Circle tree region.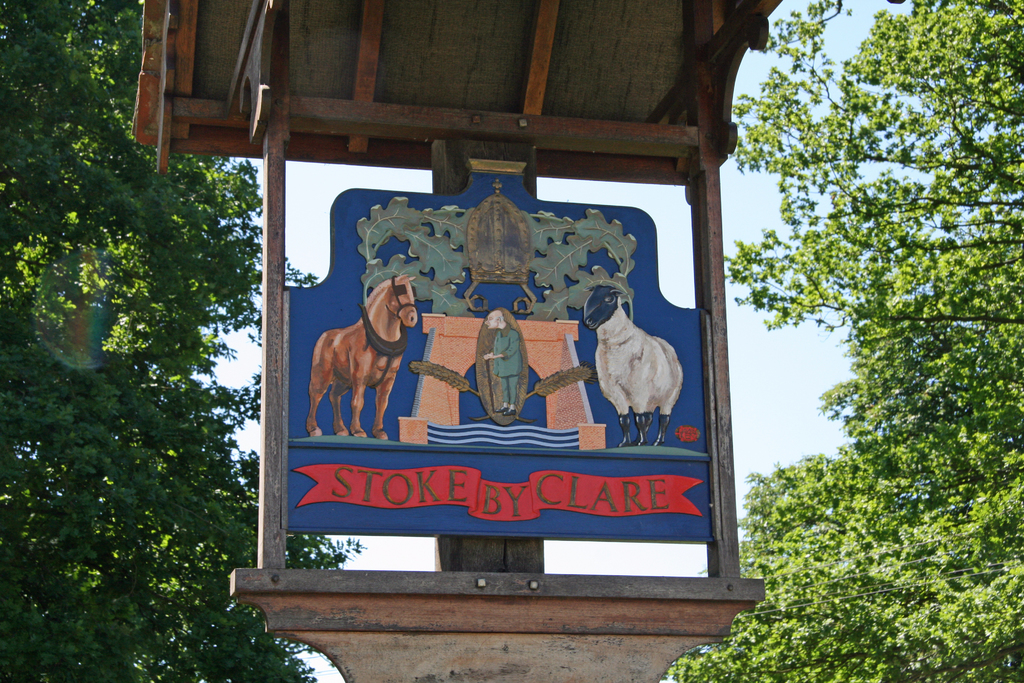
Region: pyautogui.locateOnScreen(666, 0, 1023, 682).
